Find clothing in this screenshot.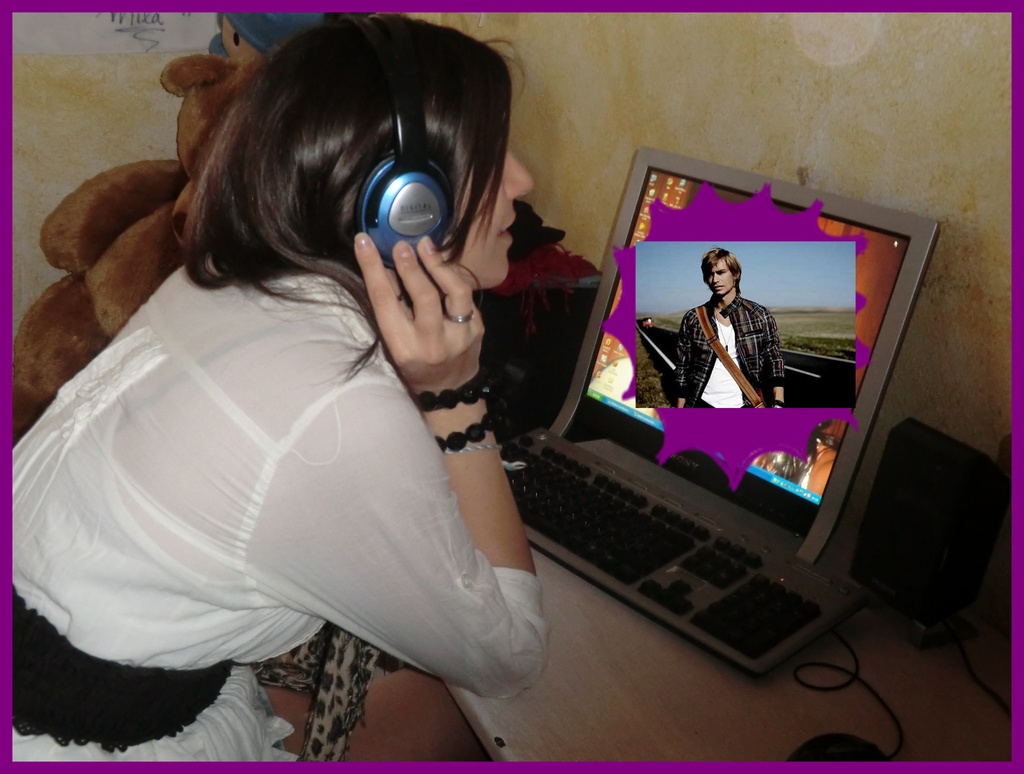
The bounding box for clothing is BBox(664, 286, 792, 416).
